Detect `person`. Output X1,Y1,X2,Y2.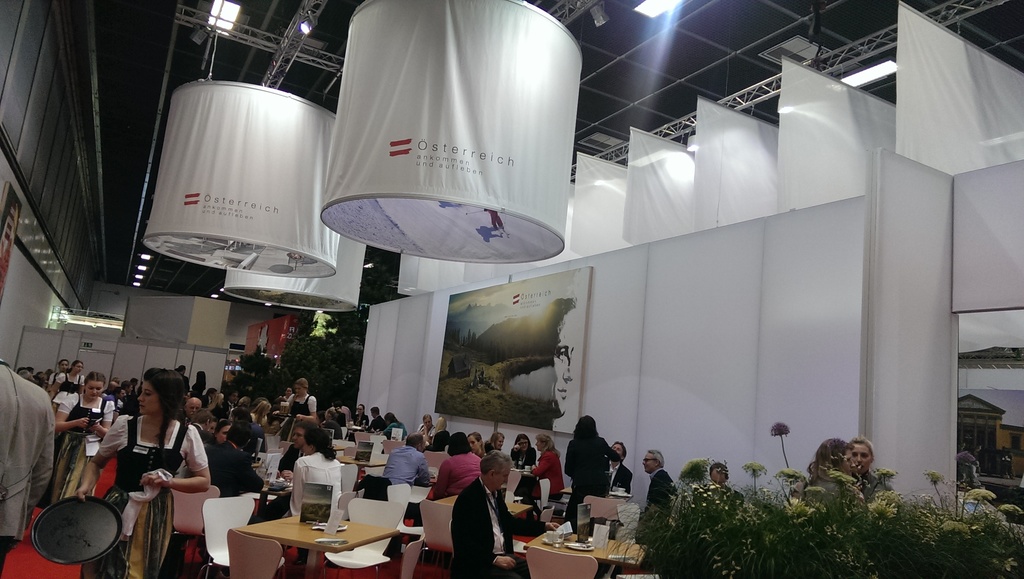
806,436,858,505.
